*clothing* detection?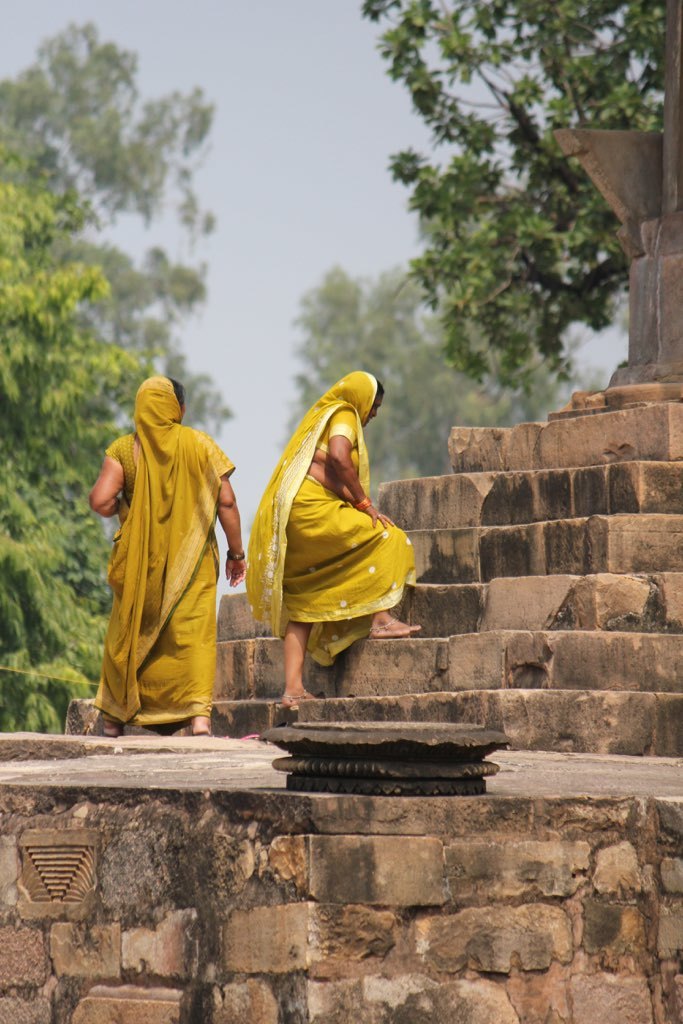
bbox=(251, 368, 412, 663)
